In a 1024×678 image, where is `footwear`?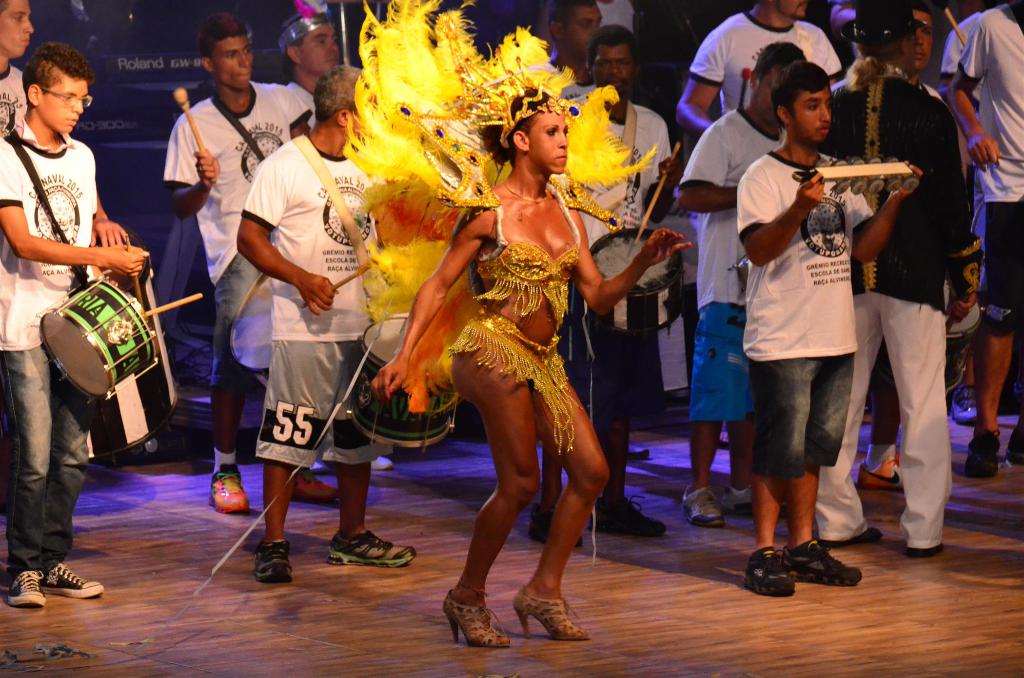
[440,589,510,654].
